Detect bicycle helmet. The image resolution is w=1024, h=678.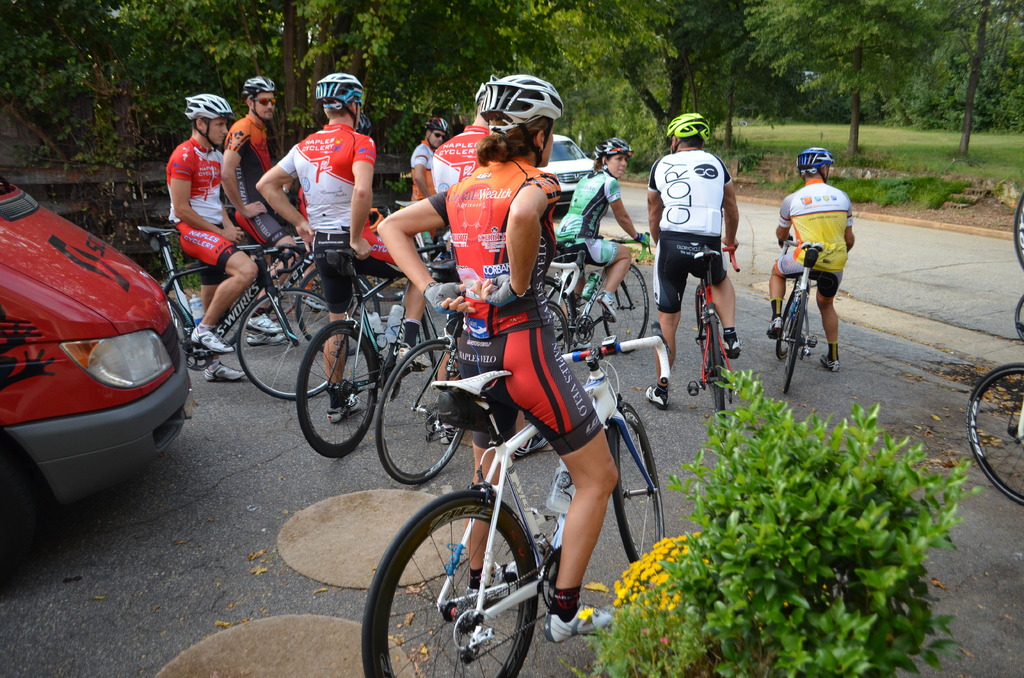
<box>243,75,273,126</box>.
